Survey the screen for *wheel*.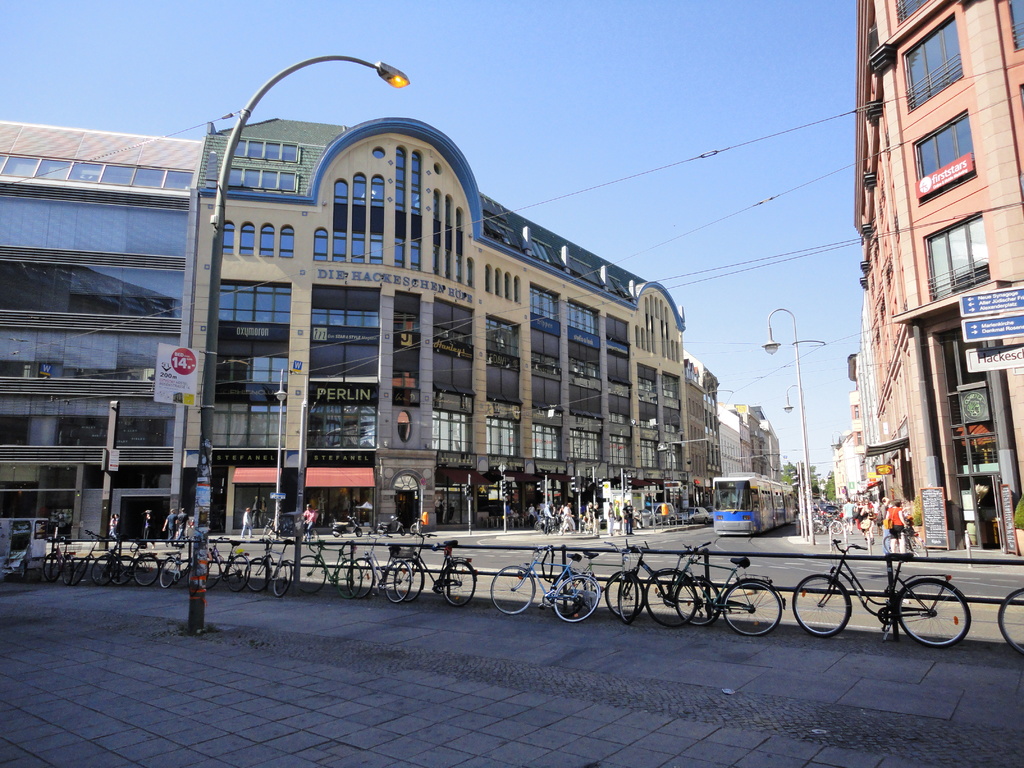
Survey found: region(675, 584, 715, 628).
